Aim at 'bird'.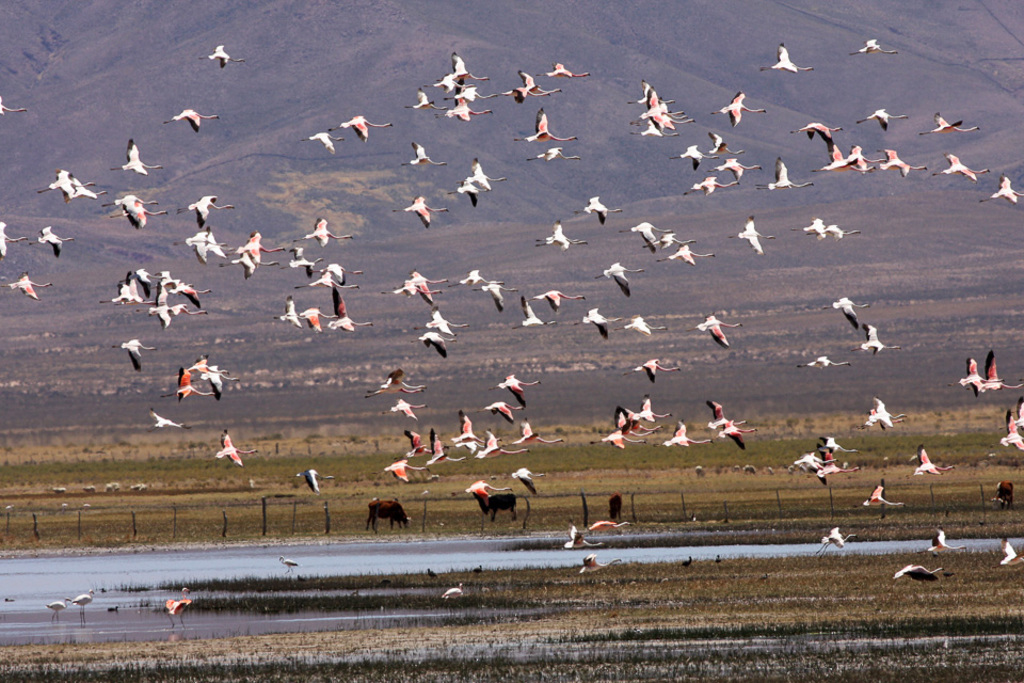
Aimed at (left=113, top=338, right=156, bottom=372).
